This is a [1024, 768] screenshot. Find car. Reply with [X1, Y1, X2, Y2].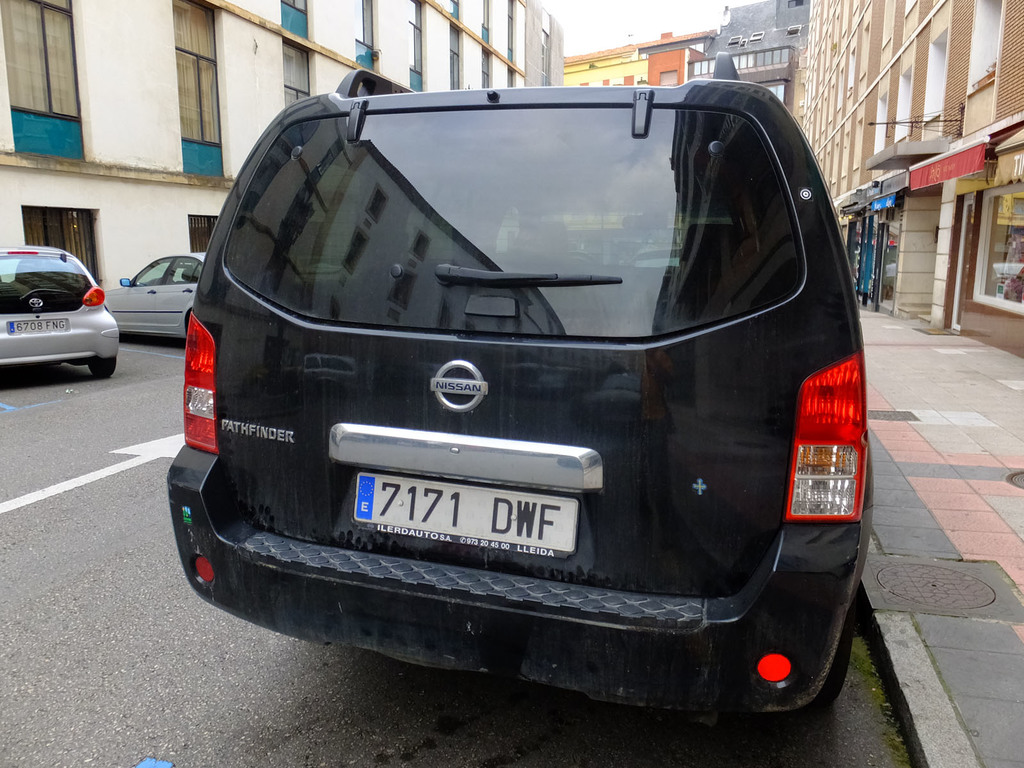
[102, 250, 207, 337].
